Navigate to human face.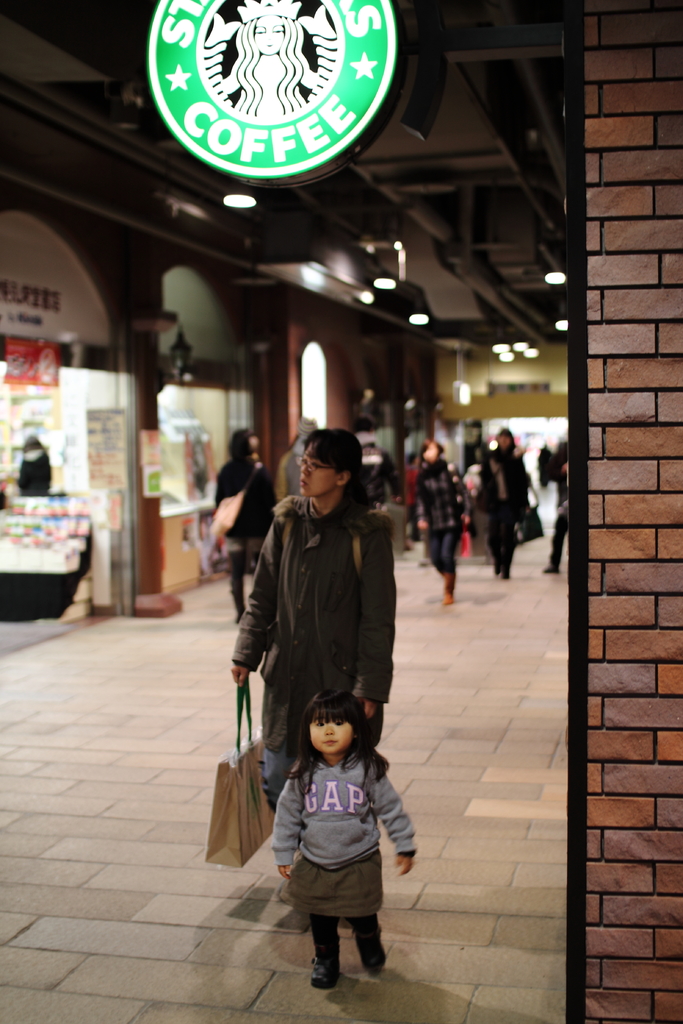
Navigation target: <region>311, 721, 351, 750</region>.
